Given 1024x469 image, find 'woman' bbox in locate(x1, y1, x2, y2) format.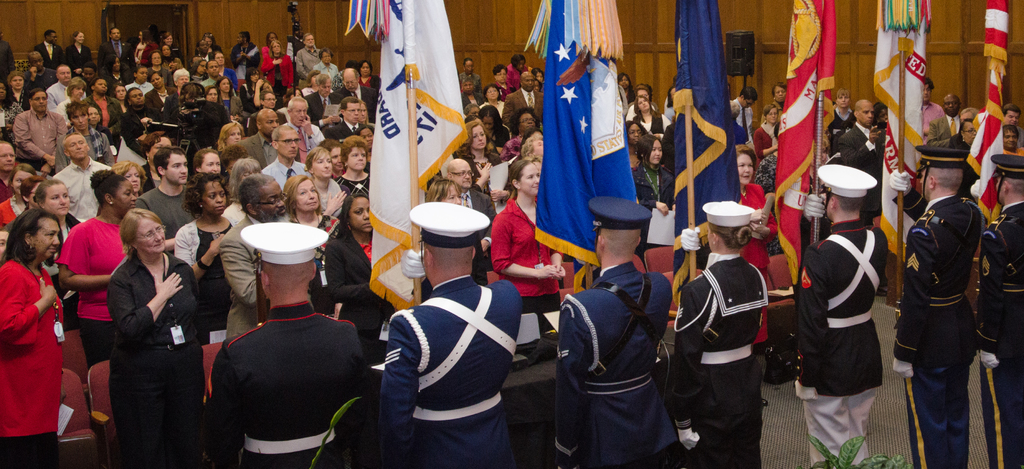
locate(305, 142, 343, 211).
